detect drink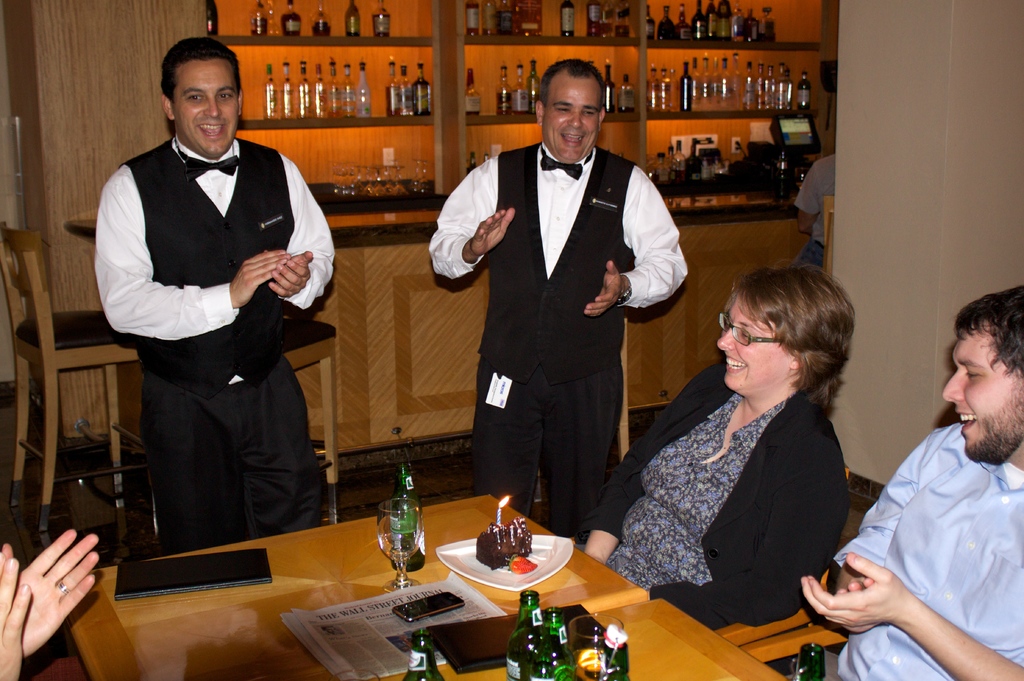
x1=371 y1=0 x2=392 y2=39
